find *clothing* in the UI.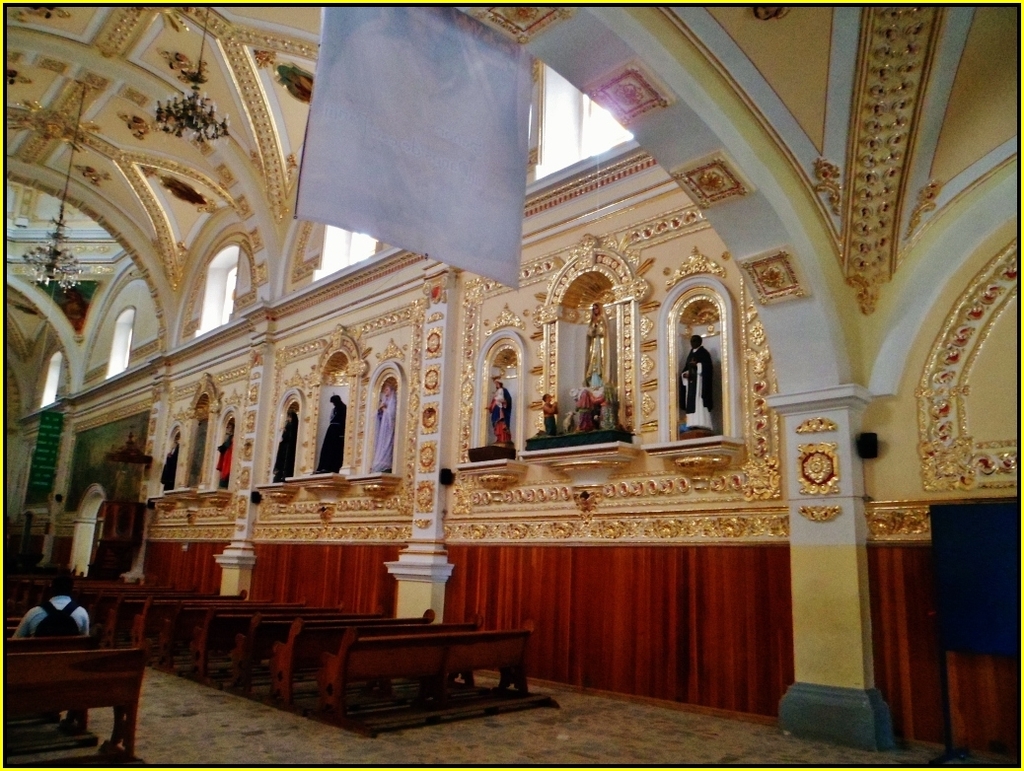
UI element at (left=269, top=409, right=298, bottom=481).
